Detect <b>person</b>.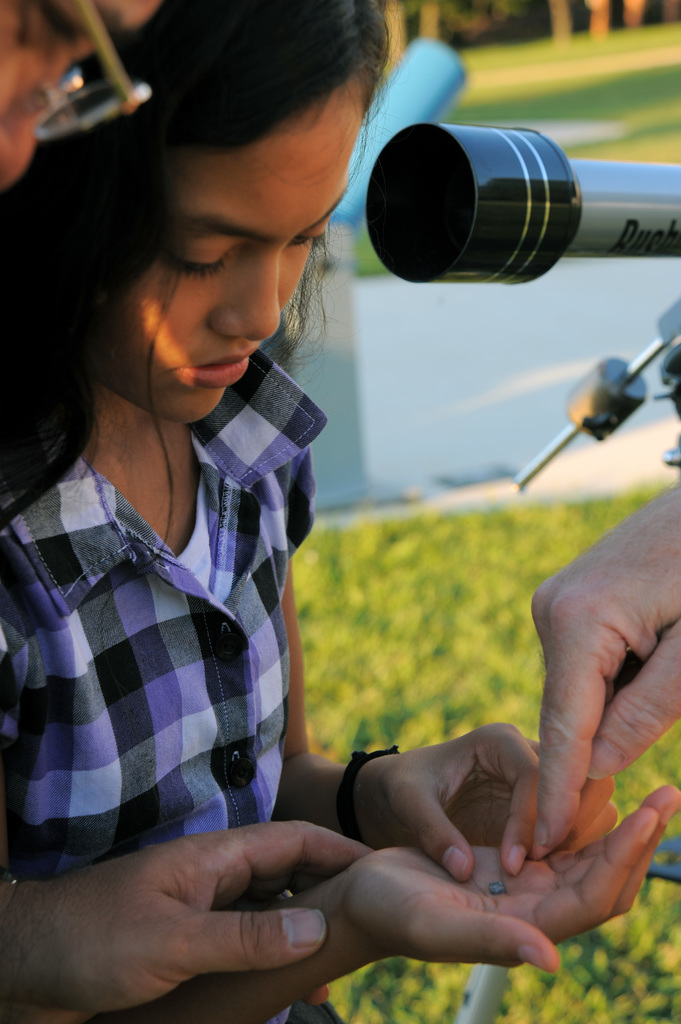
Detected at 0 0 678 1023.
